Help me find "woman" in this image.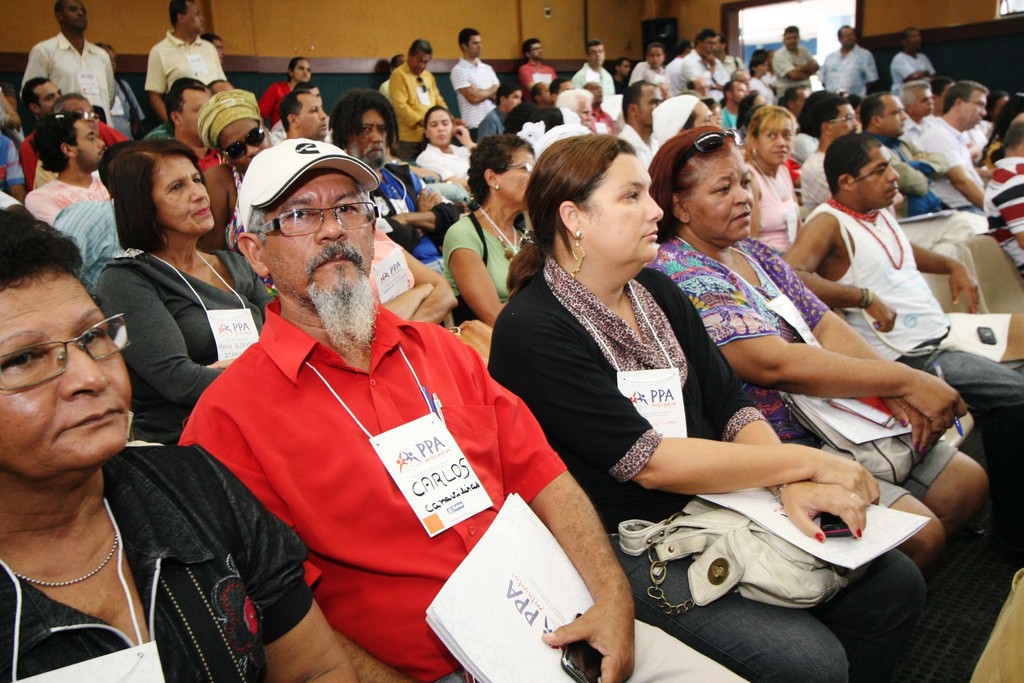
Found it: box=[757, 49, 781, 84].
